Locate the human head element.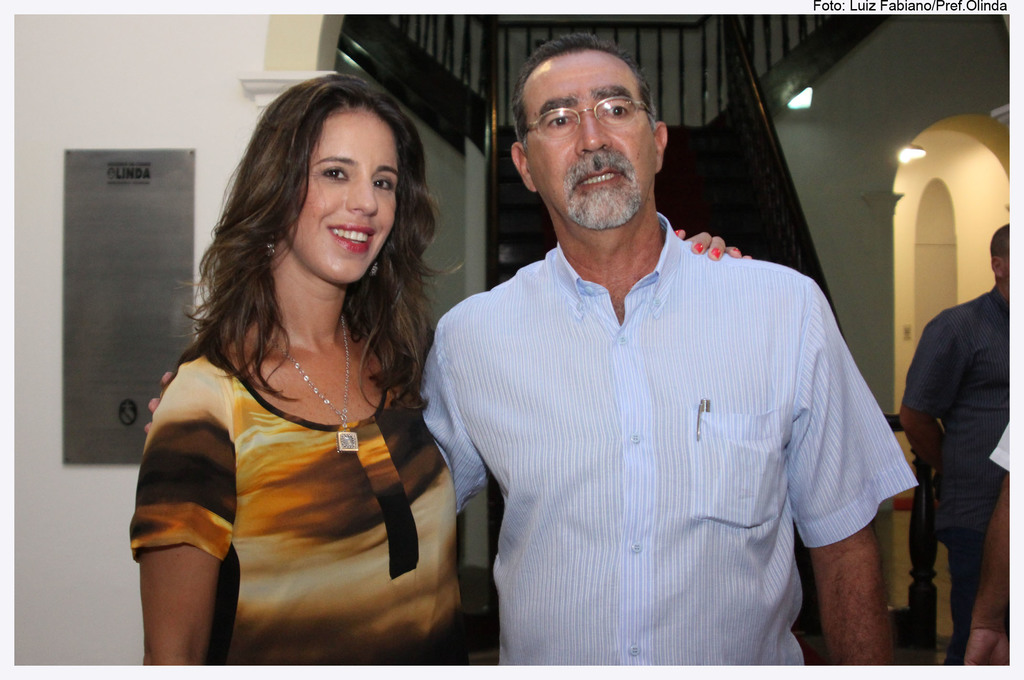
Element bbox: bbox(510, 34, 669, 232).
